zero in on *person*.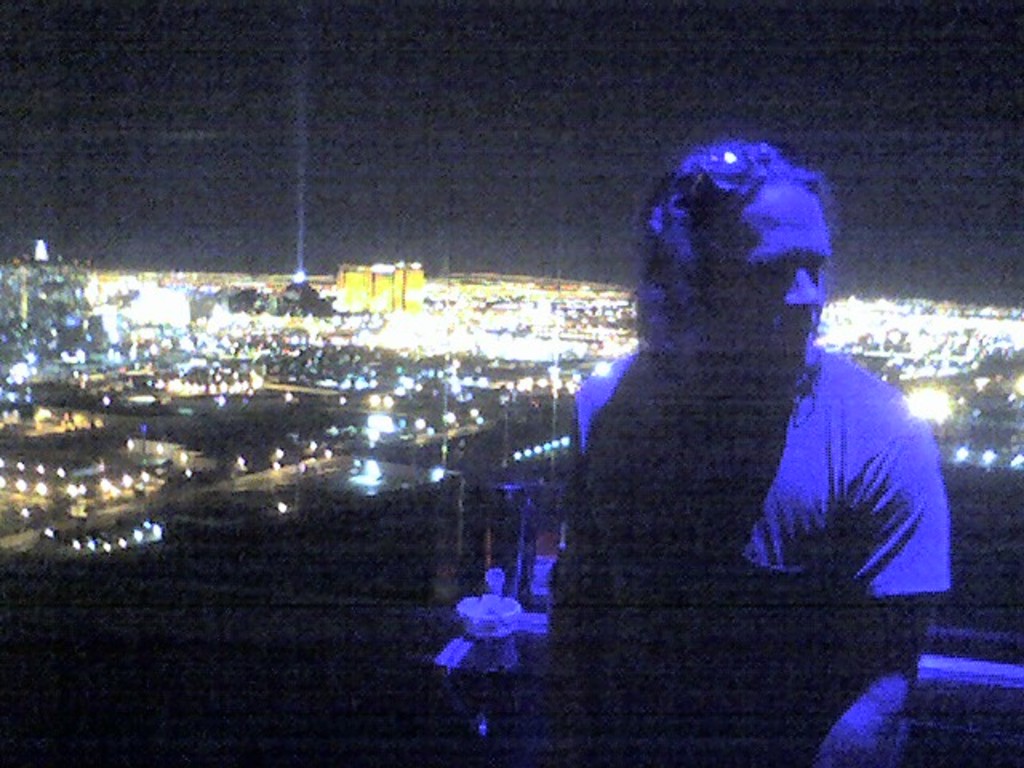
Zeroed in: box(546, 136, 955, 766).
